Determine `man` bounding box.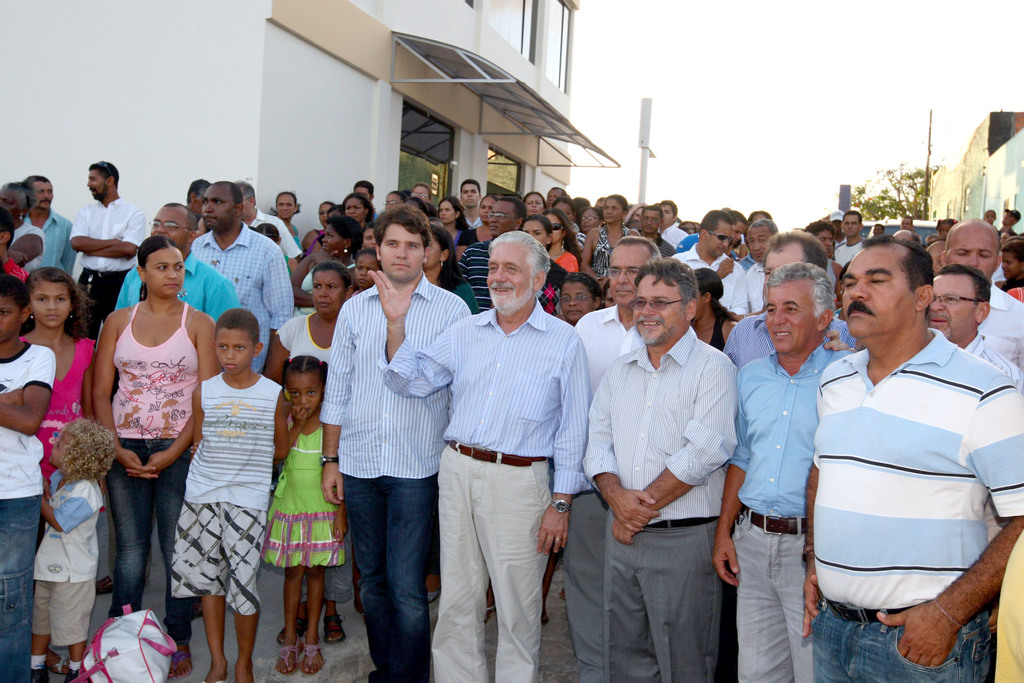
Determined: <bbox>804, 225, 1017, 672</bbox>.
